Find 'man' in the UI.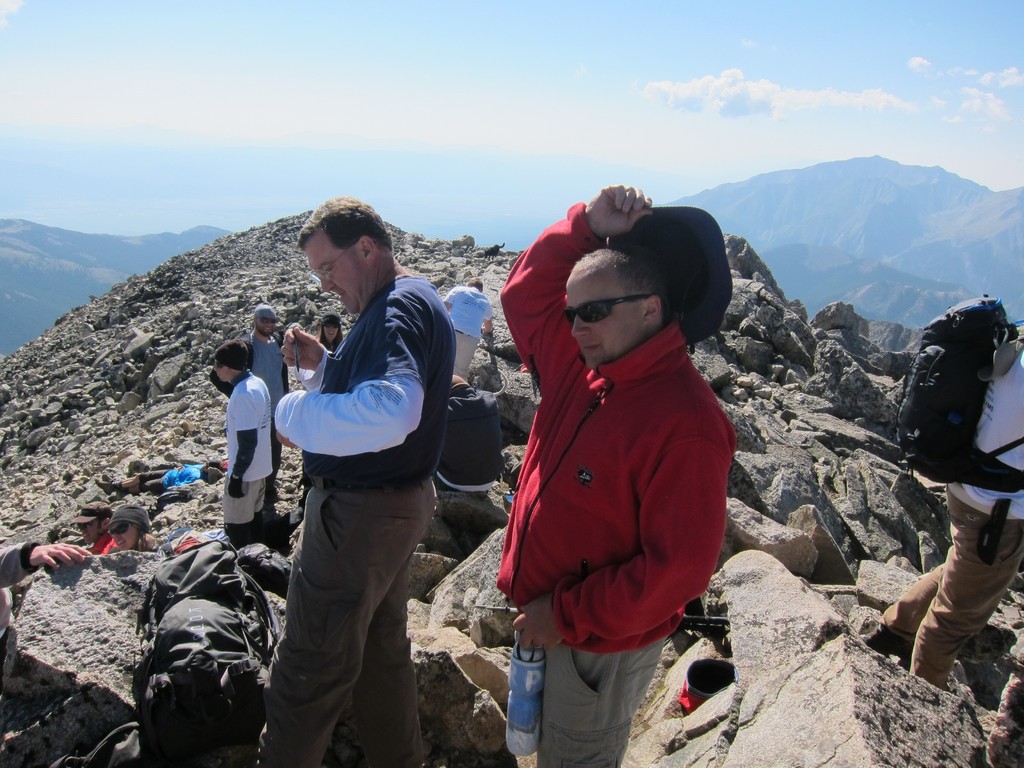
UI element at (left=493, top=177, right=737, bottom=767).
